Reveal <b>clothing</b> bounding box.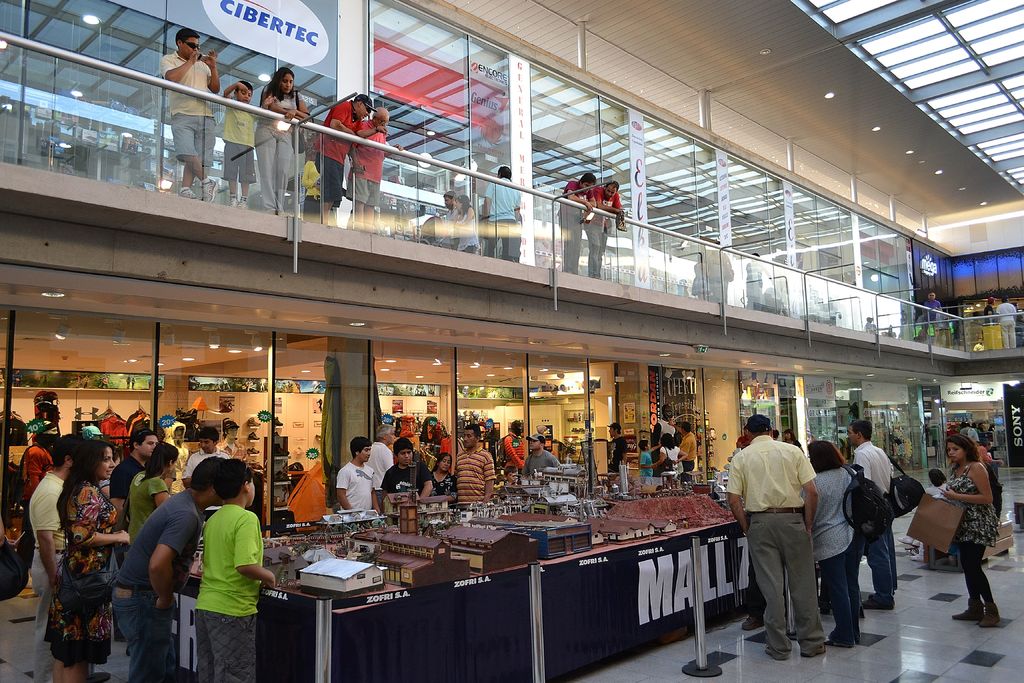
Revealed: <box>639,446,653,487</box>.
